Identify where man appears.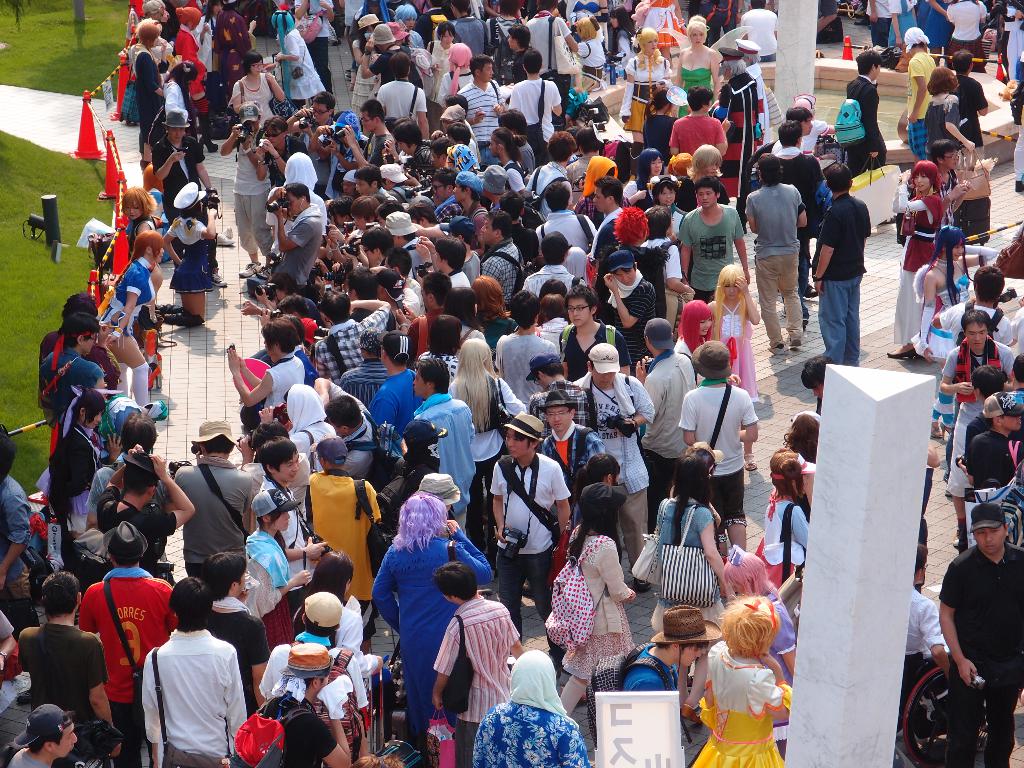
Appears at (left=408, top=366, right=476, bottom=522).
